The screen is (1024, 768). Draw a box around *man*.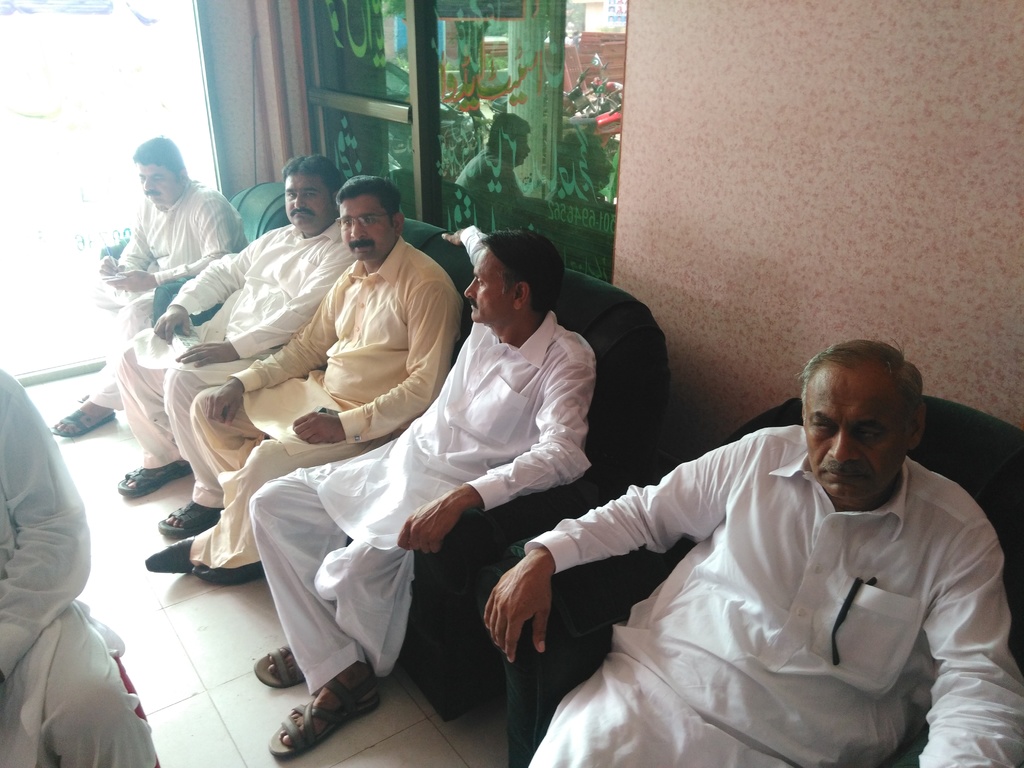
BBox(49, 135, 248, 434).
